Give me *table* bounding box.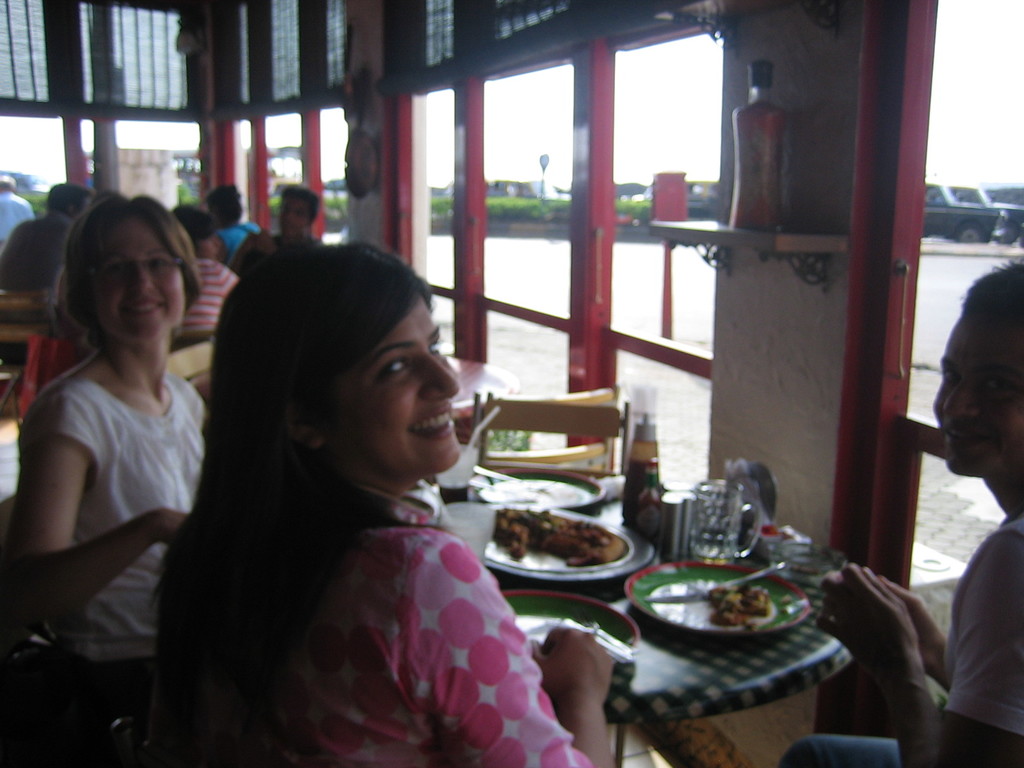
Rect(426, 457, 870, 767).
